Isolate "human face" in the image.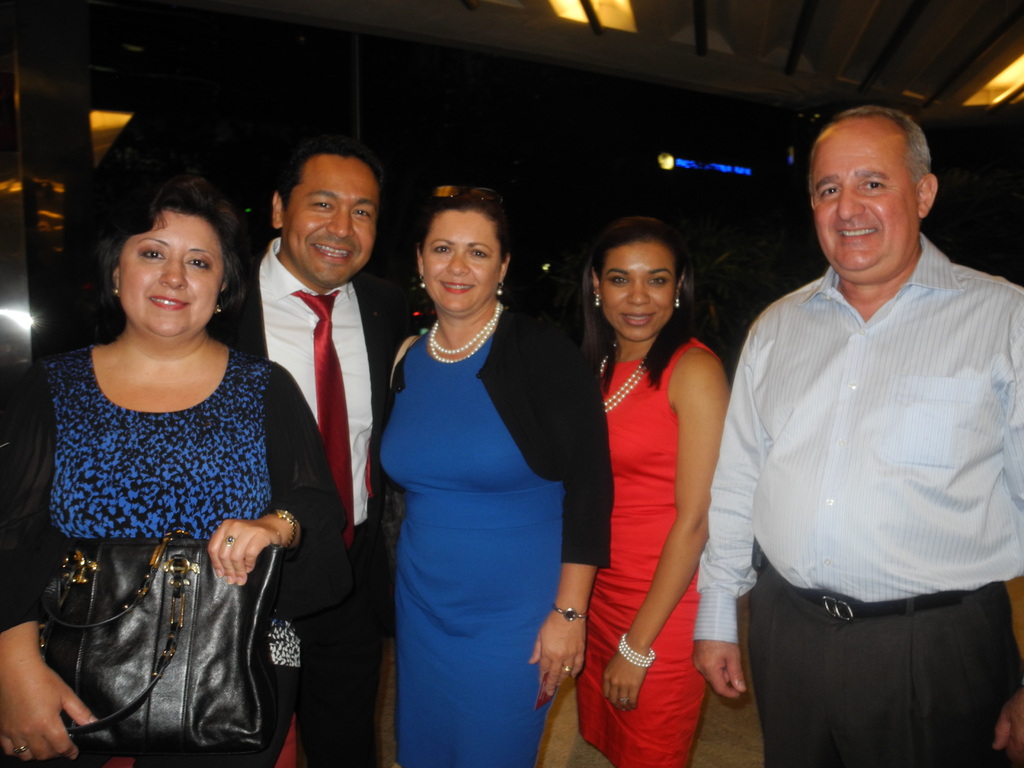
Isolated region: bbox(598, 239, 669, 346).
